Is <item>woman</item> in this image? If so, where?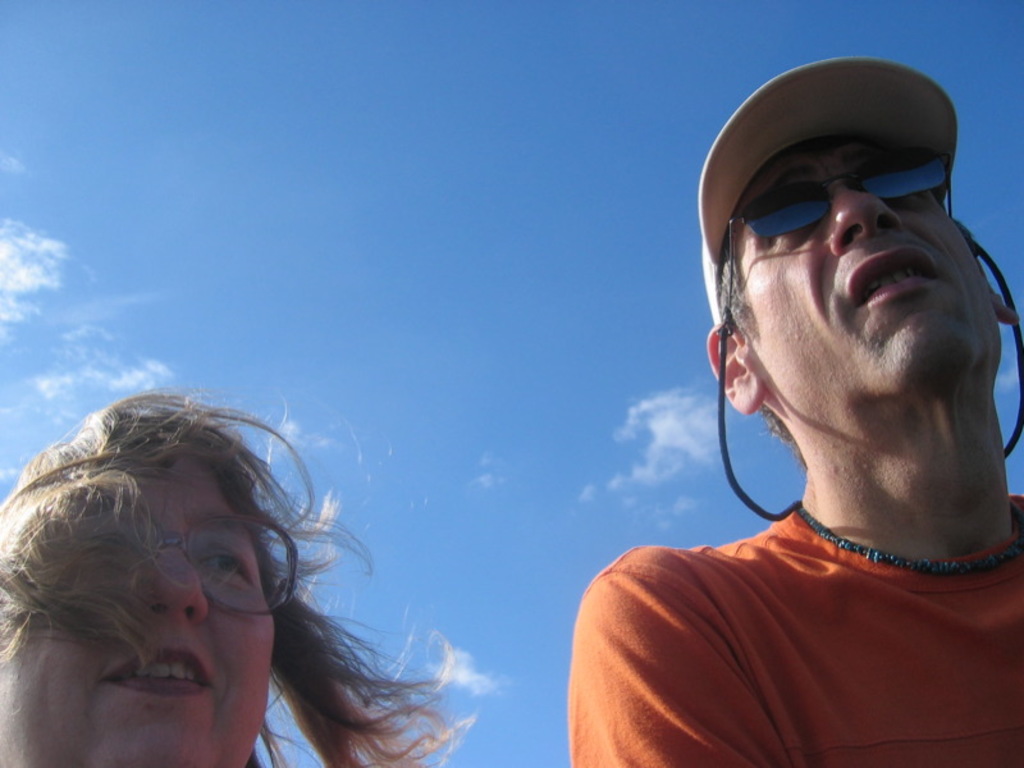
Yes, at detection(0, 383, 404, 767).
